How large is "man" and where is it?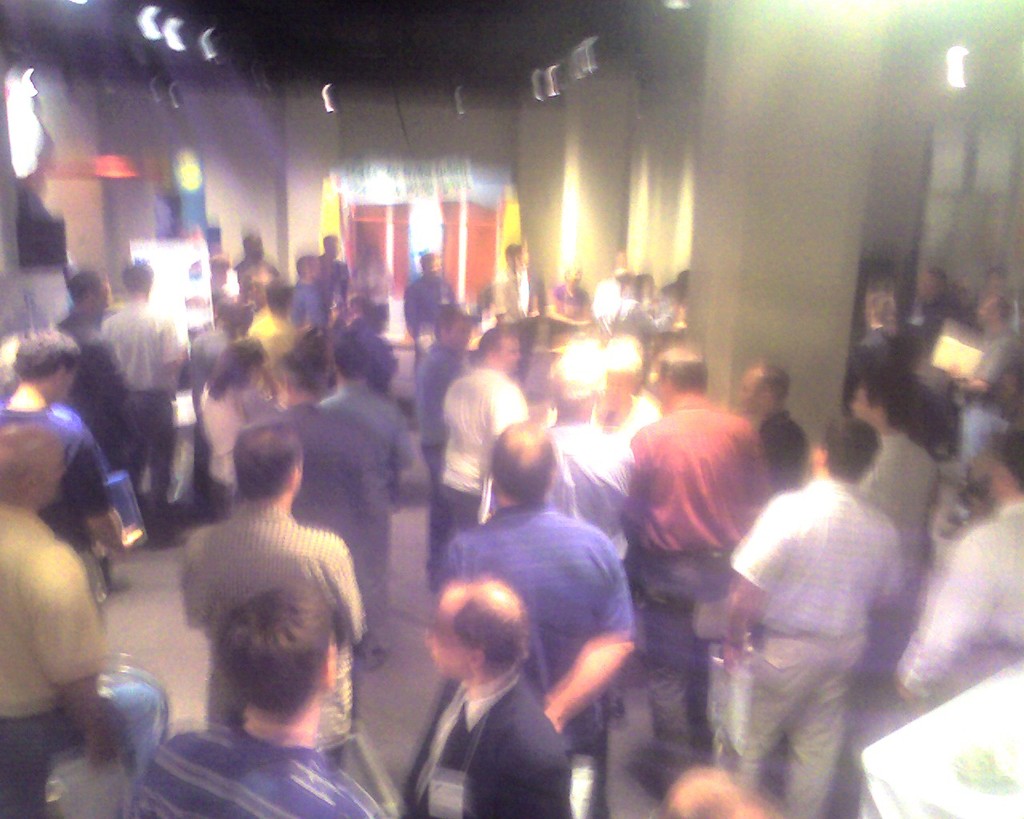
Bounding box: bbox(322, 330, 430, 518).
